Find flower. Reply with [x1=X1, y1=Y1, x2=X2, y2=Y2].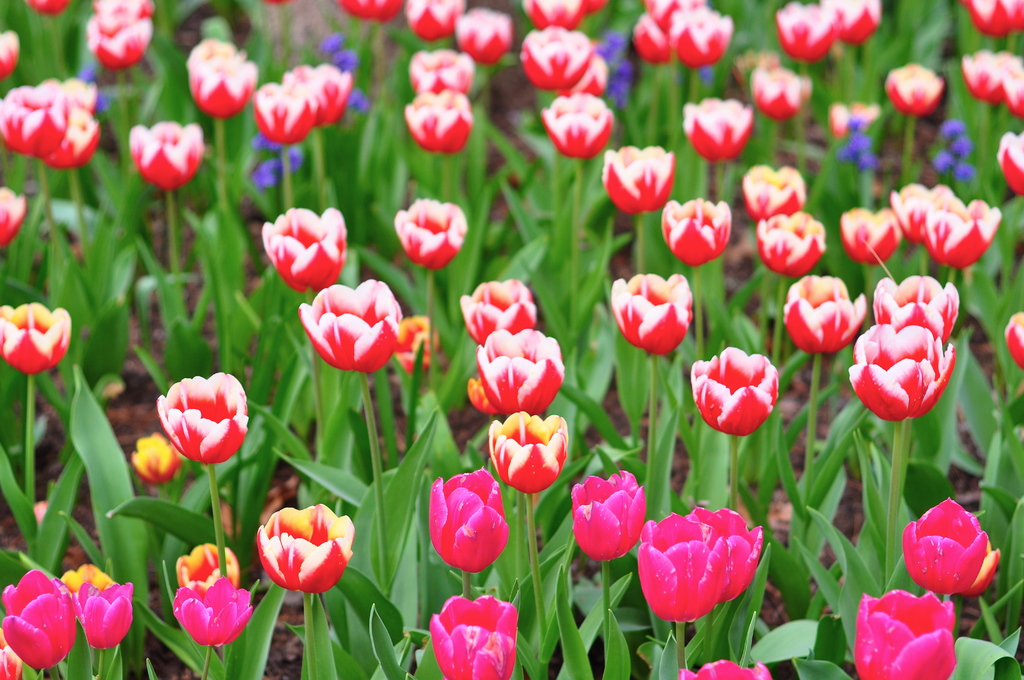
[x1=965, y1=0, x2=1023, y2=29].
